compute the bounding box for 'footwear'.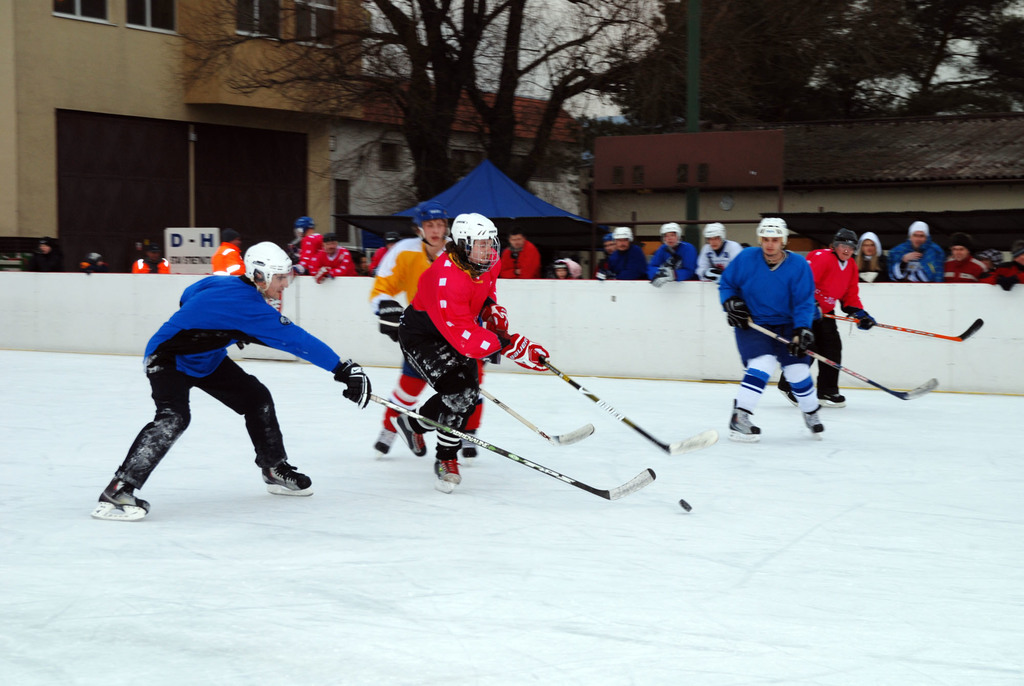
Rect(396, 408, 421, 458).
